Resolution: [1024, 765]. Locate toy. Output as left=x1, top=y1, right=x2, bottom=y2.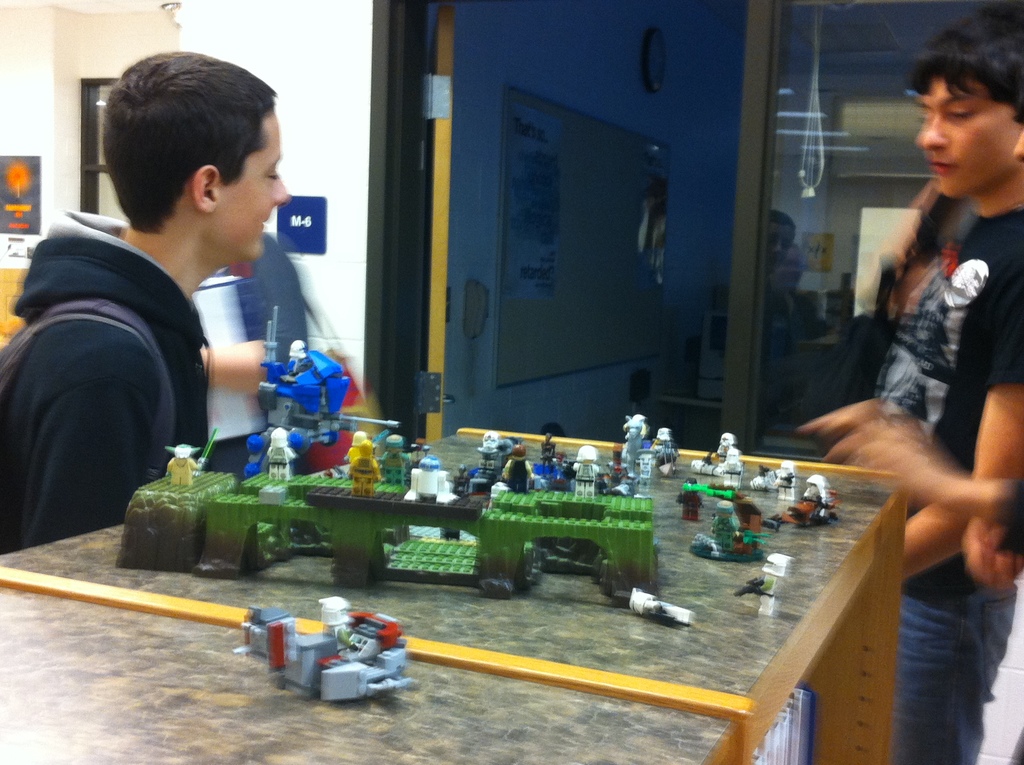
left=241, top=305, right=399, bottom=478.
